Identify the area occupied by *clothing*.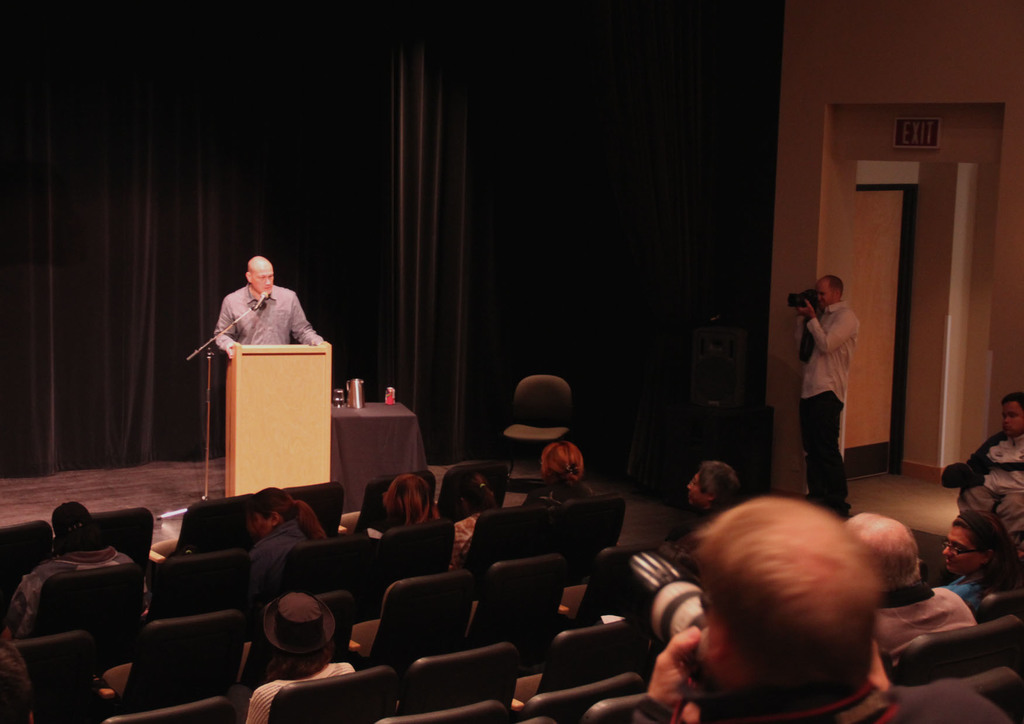
Area: x1=792 y1=303 x2=860 y2=515.
